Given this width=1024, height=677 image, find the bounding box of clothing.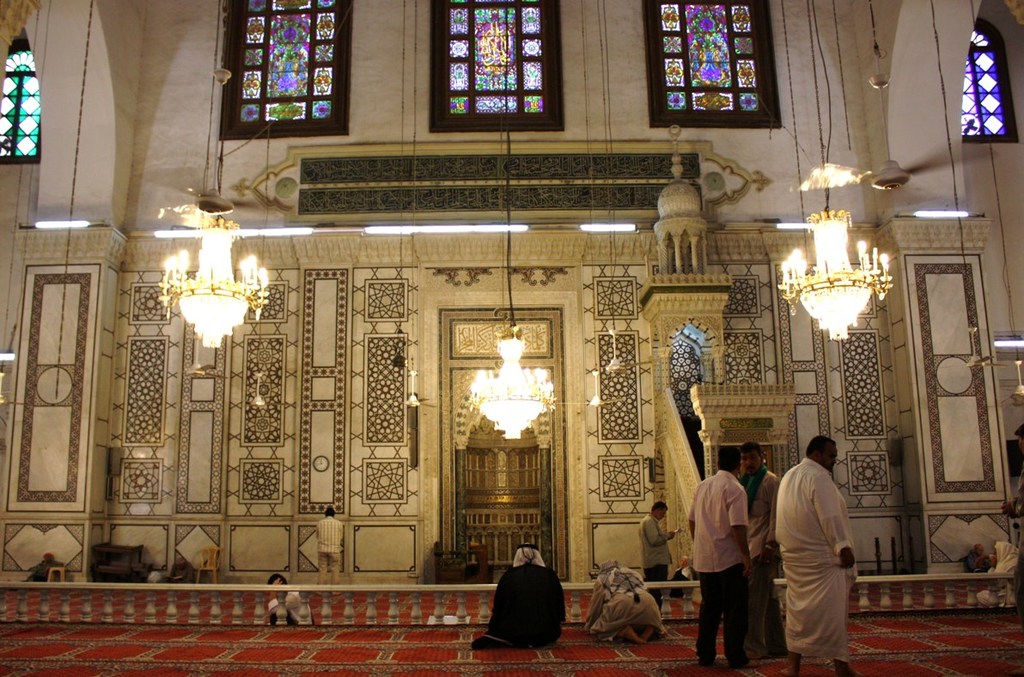
BBox(685, 470, 752, 663).
